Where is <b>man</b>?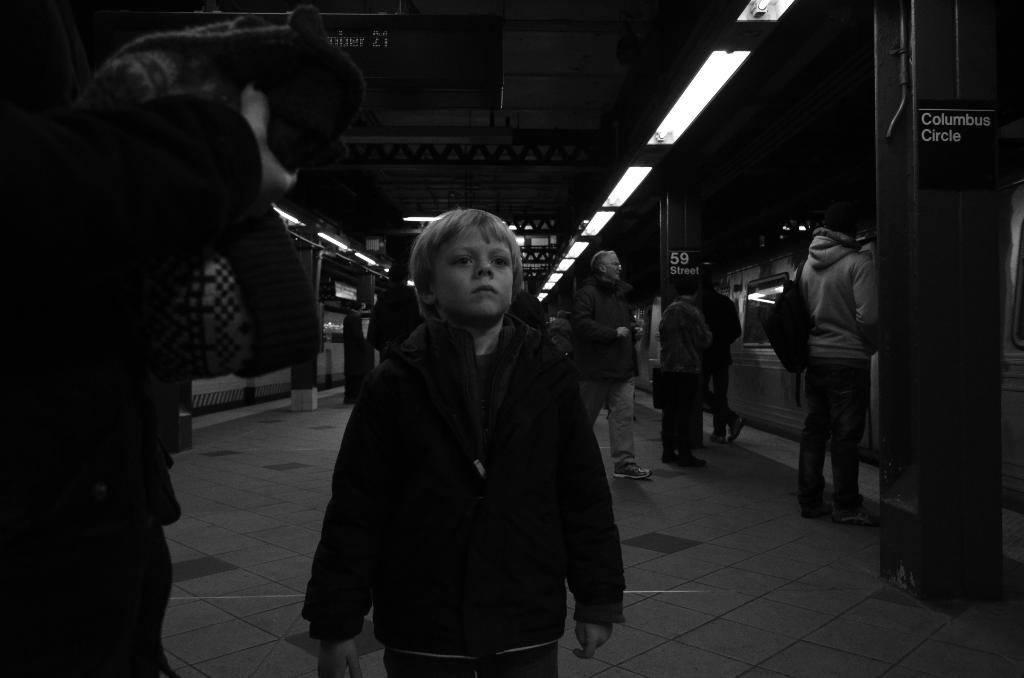
crop(773, 204, 894, 529).
